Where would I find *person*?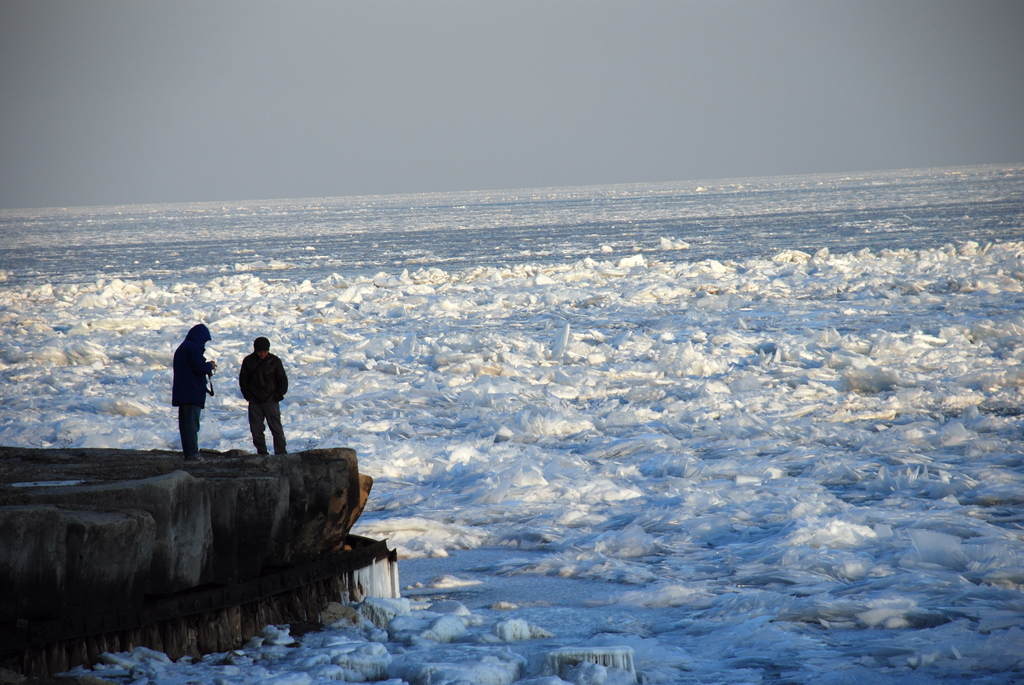
At crop(241, 338, 290, 451).
